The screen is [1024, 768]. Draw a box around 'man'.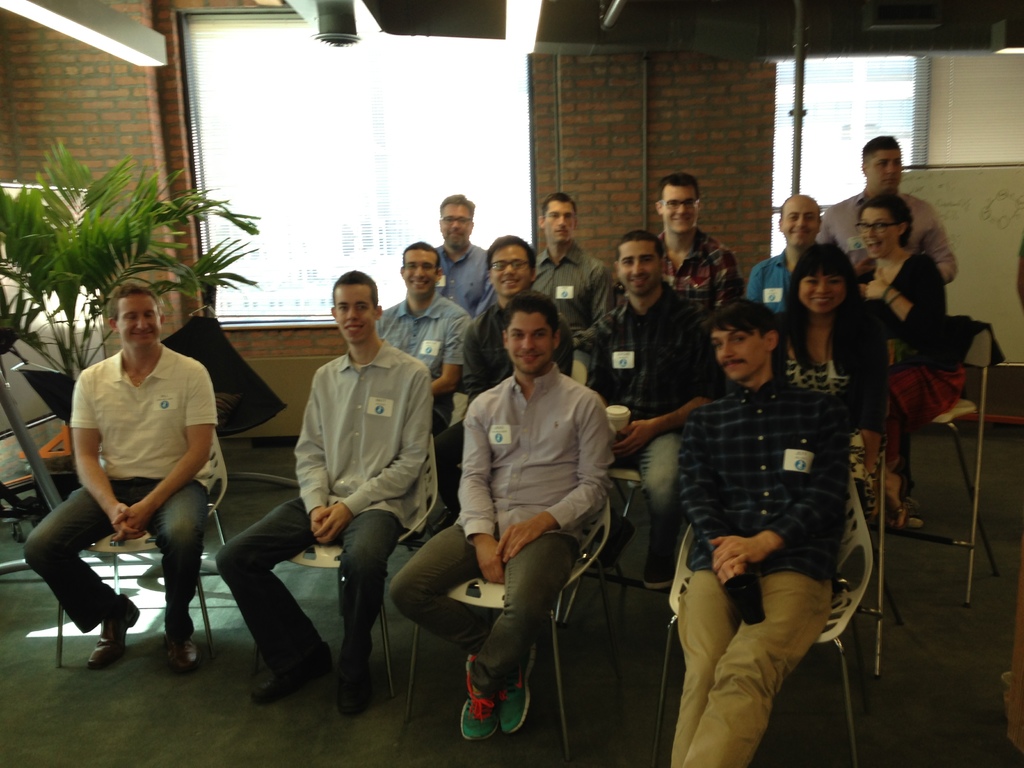
[x1=435, y1=227, x2=572, y2=532].
